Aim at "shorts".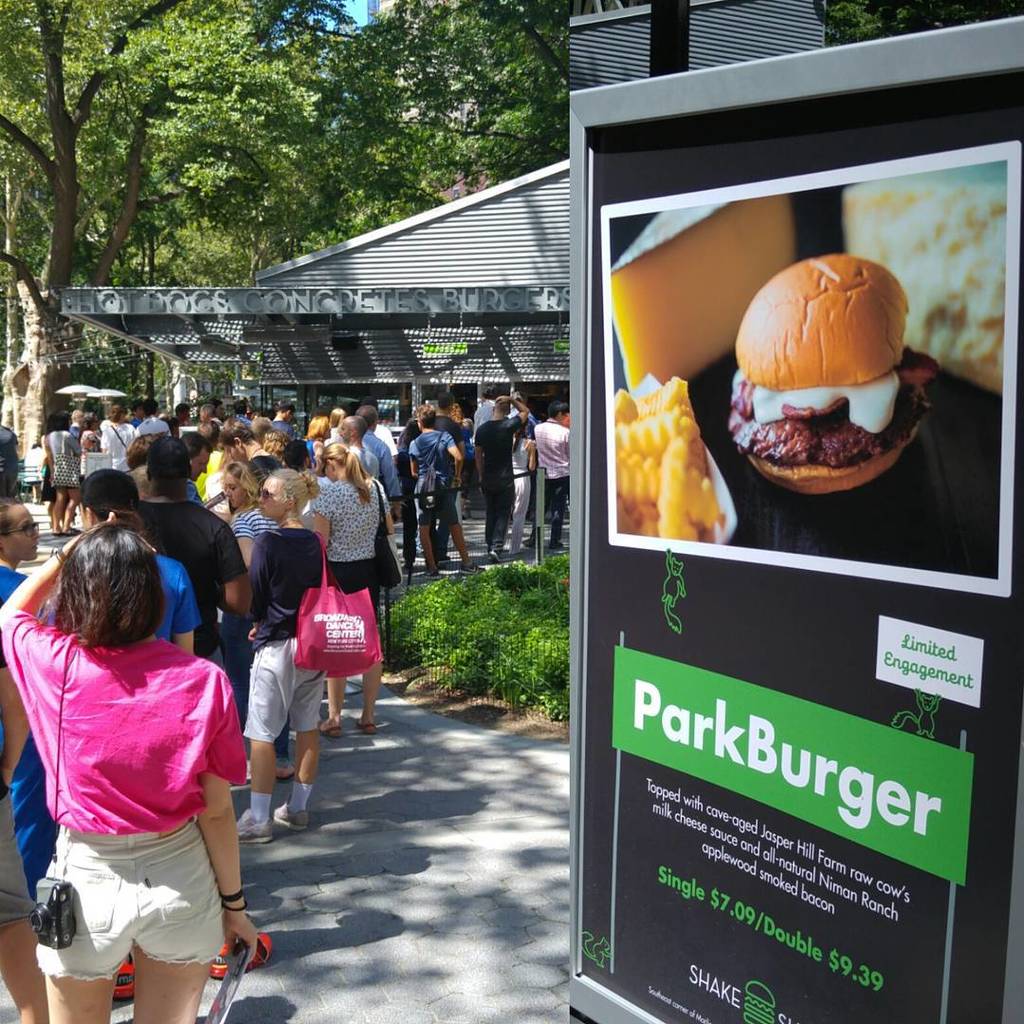
Aimed at x1=0 y1=796 x2=37 y2=943.
